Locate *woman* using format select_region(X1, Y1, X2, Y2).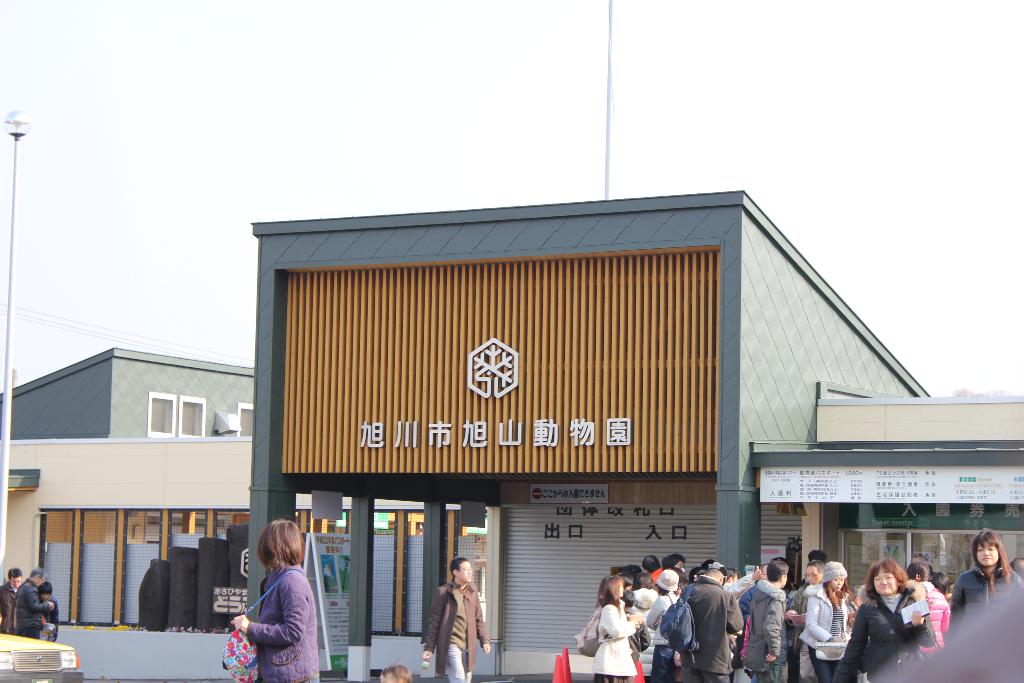
select_region(826, 561, 935, 682).
